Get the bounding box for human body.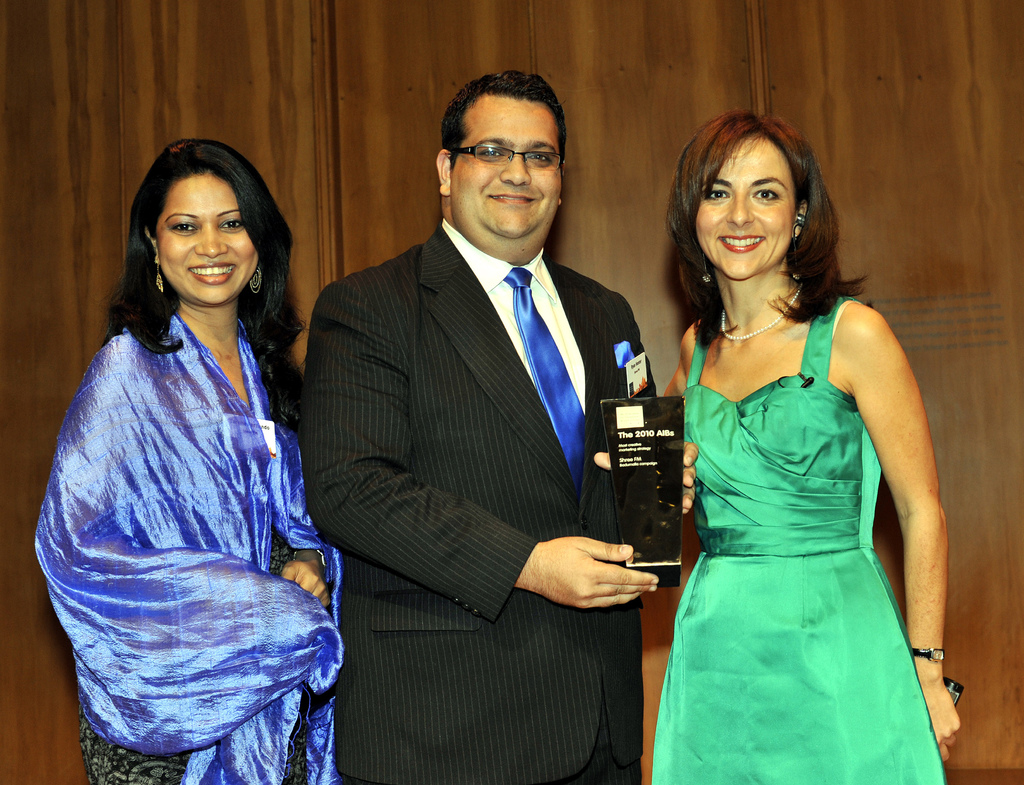
x1=625 y1=111 x2=974 y2=784.
